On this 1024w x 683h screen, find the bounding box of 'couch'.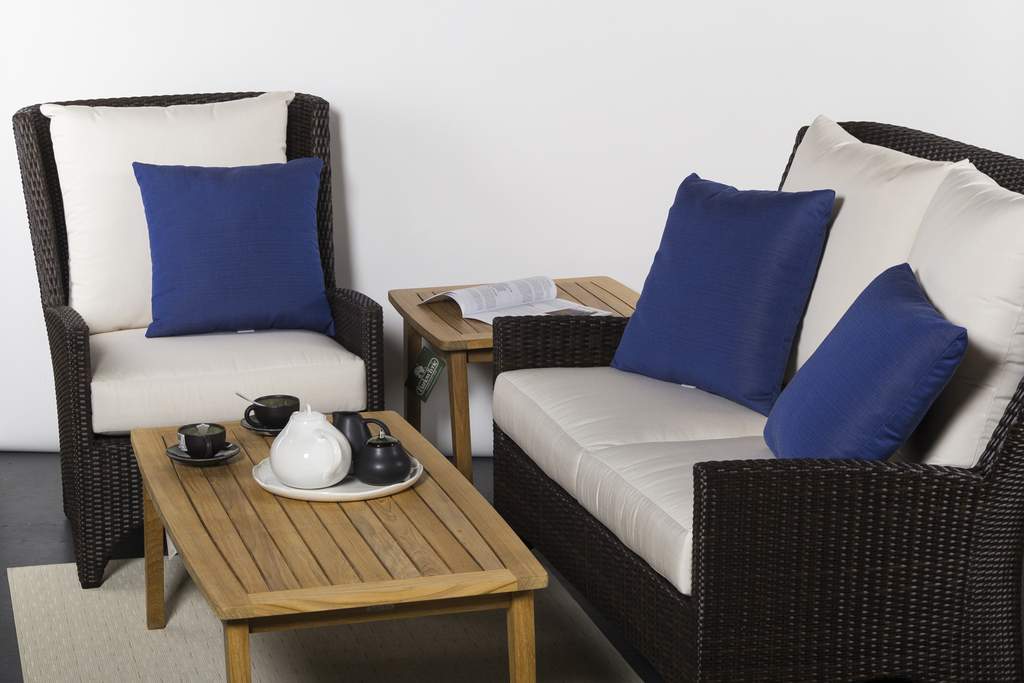
Bounding box: (x1=469, y1=143, x2=987, y2=678).
